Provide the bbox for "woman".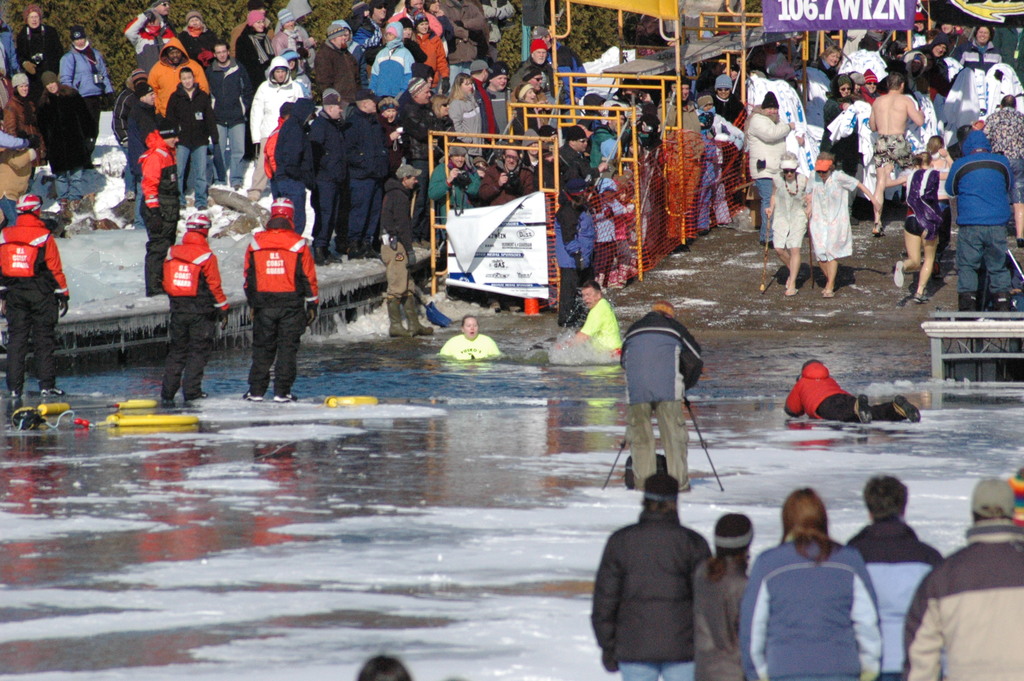
(926,135,954,272).
